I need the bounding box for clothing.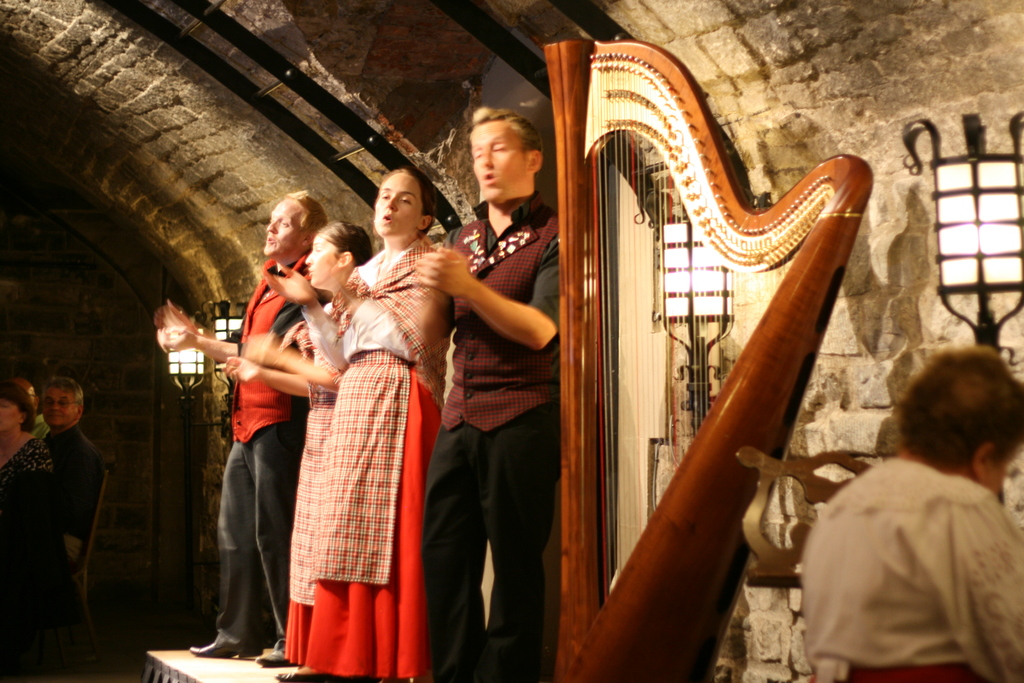
Here it is: 218,258,319,638.
